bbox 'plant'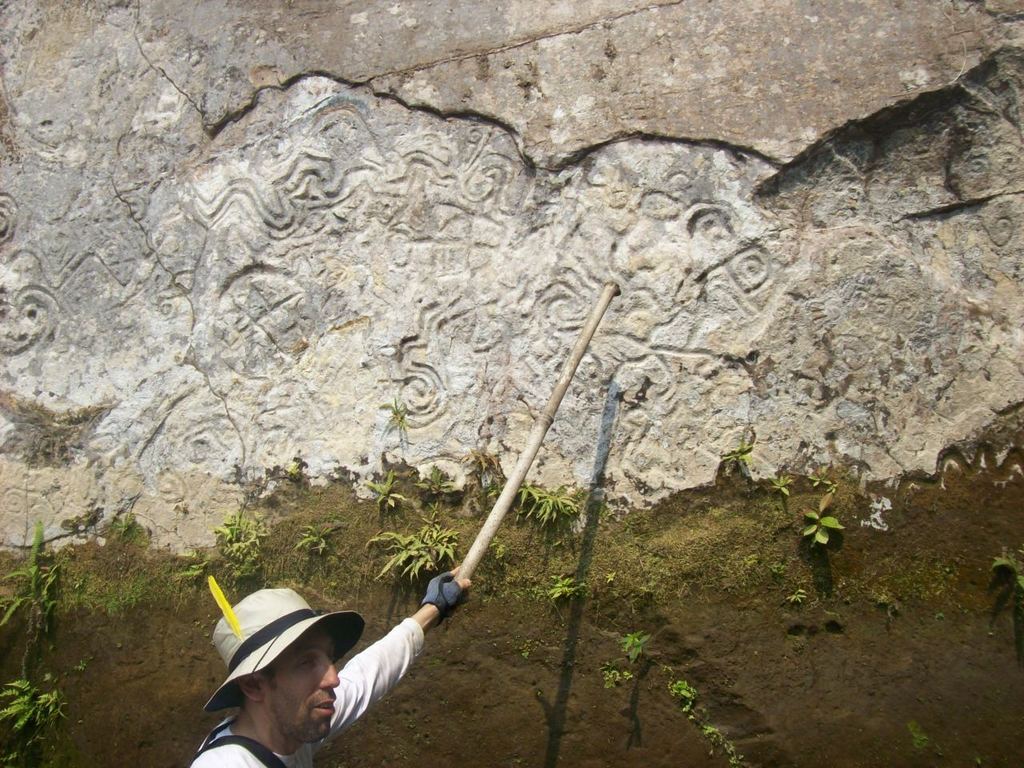
x1=457 y1=444 x2=496 y2=472
